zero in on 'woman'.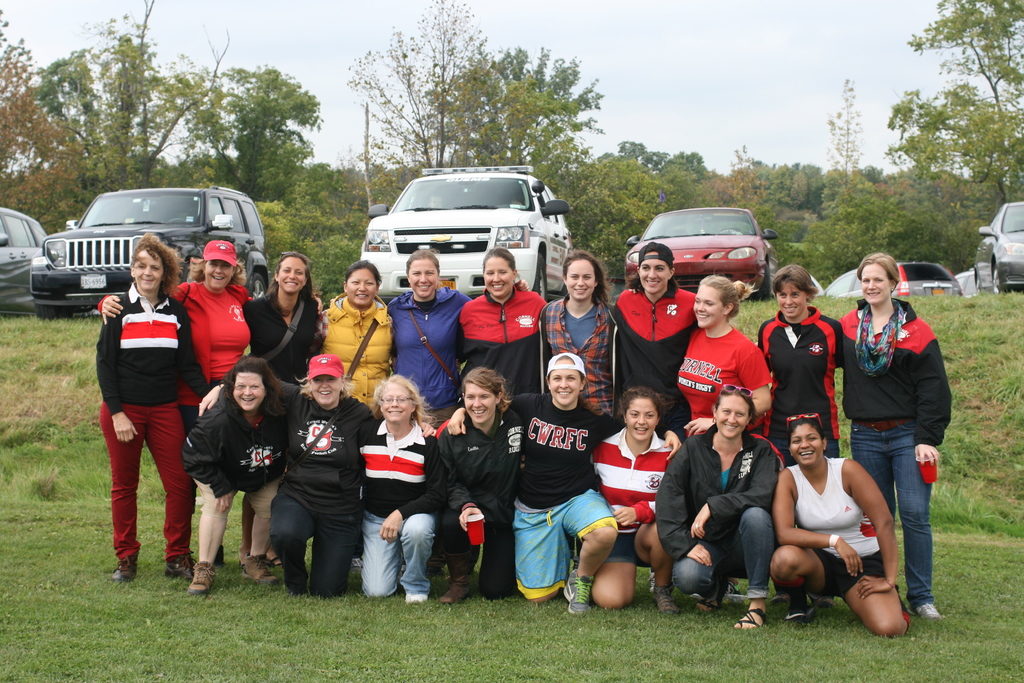
Zeroed in: {"x1": 180, "y1": 348, "x2": 296, "y2": 590}.
